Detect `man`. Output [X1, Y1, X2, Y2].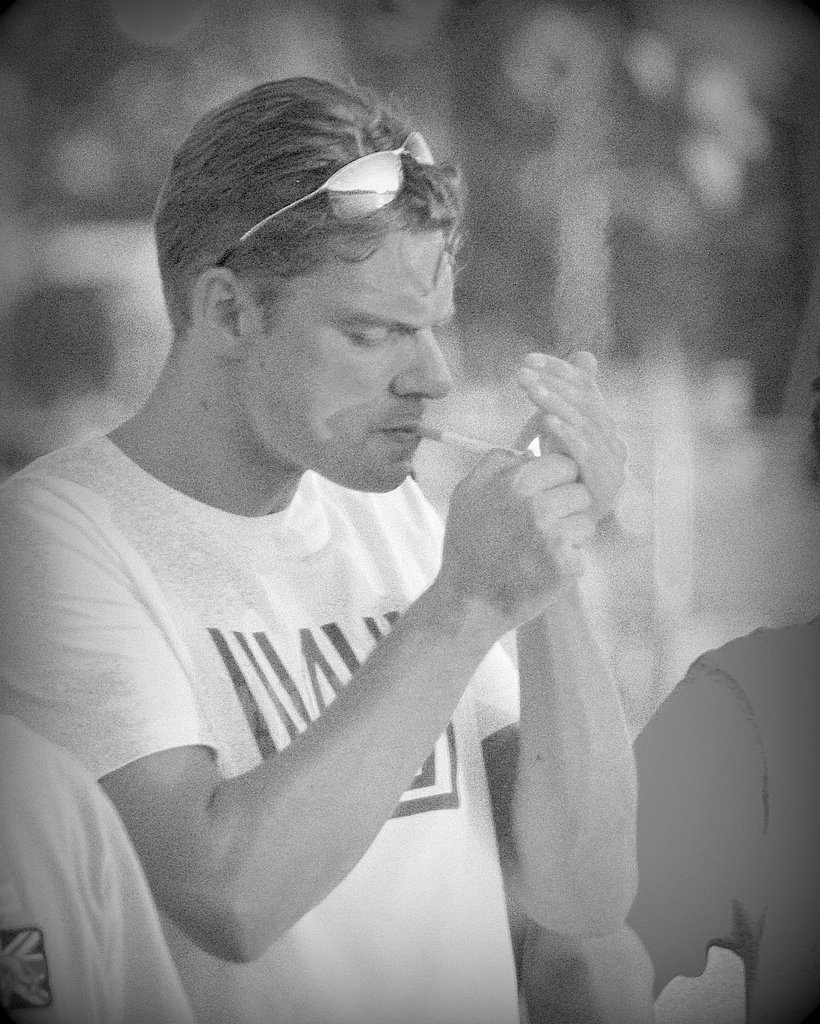
[0, 73, 633, 1023].
